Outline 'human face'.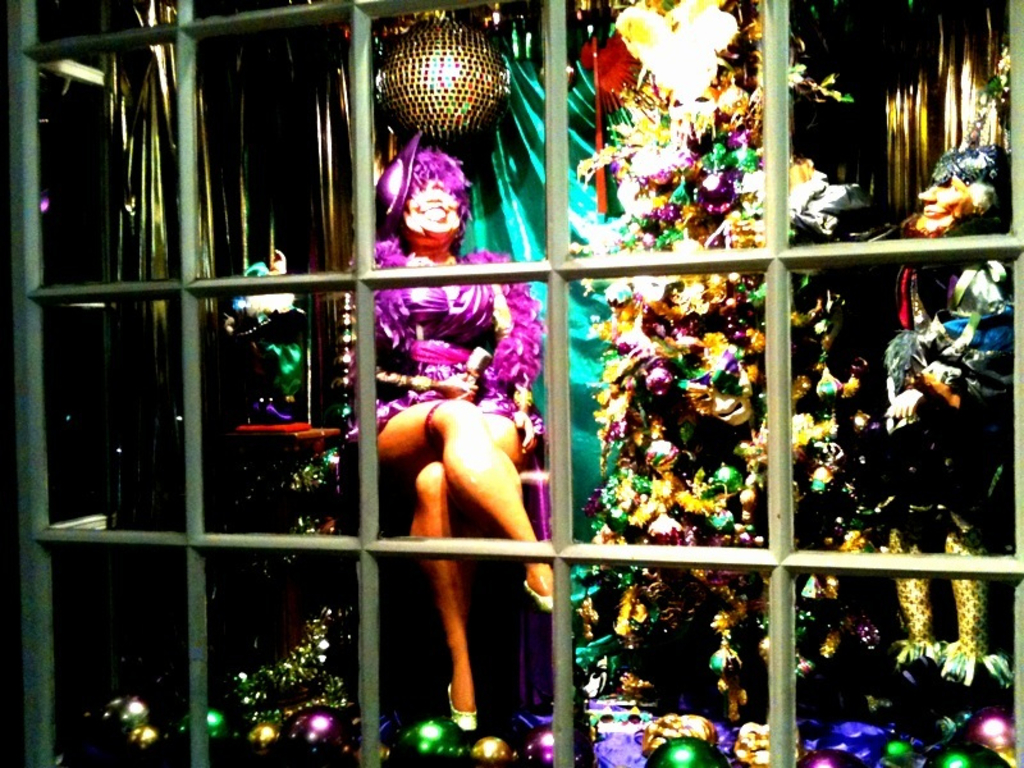
Outline: region(915, 177, 974, 232).
